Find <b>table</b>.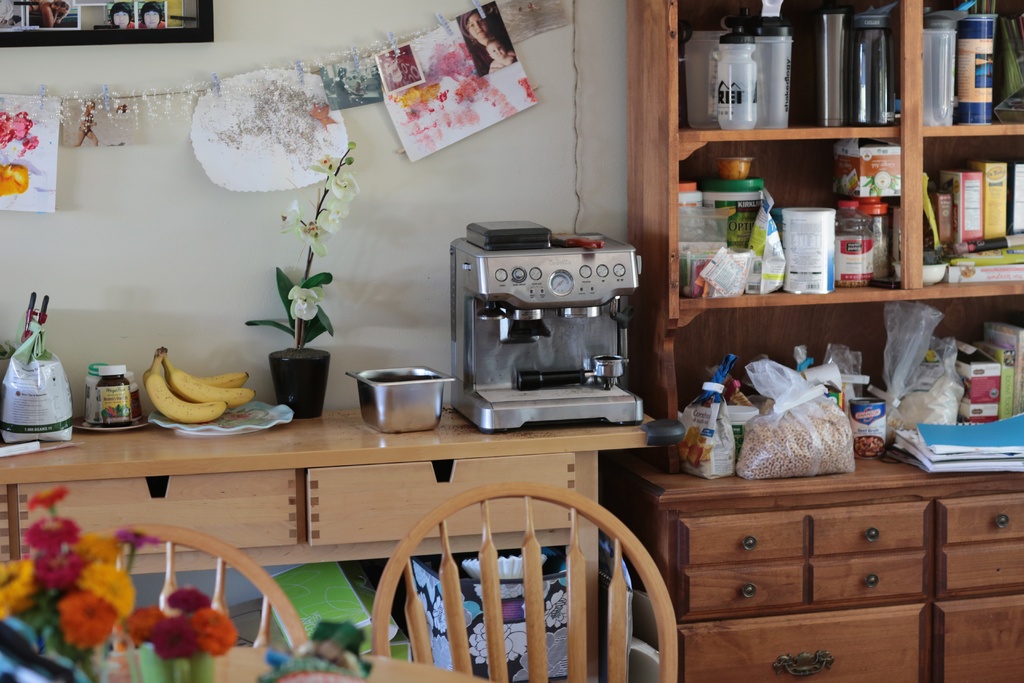
(40,371,701,655).
